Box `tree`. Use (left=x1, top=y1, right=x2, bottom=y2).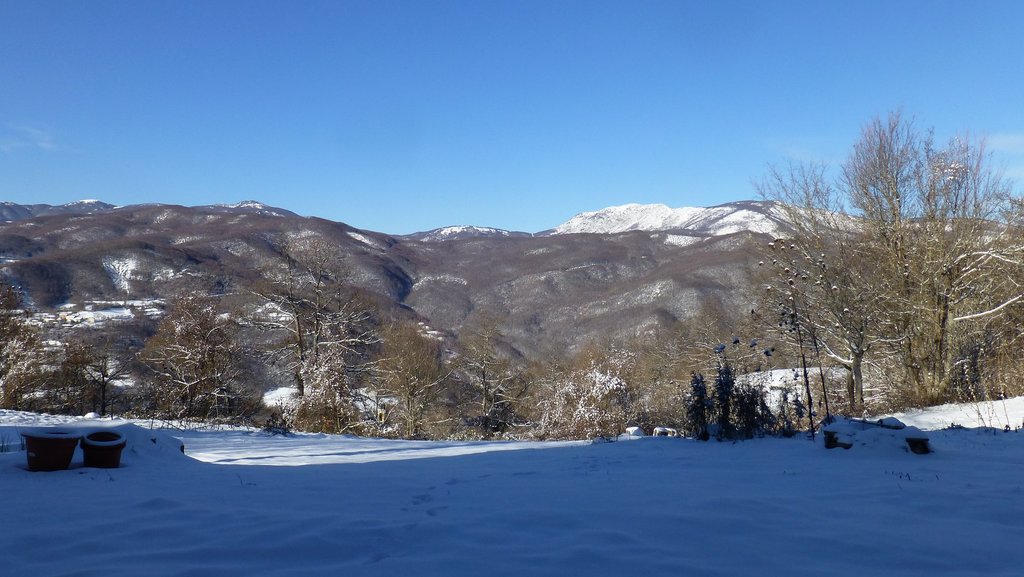
(left=438, top=312, right=533, bottom=441).
